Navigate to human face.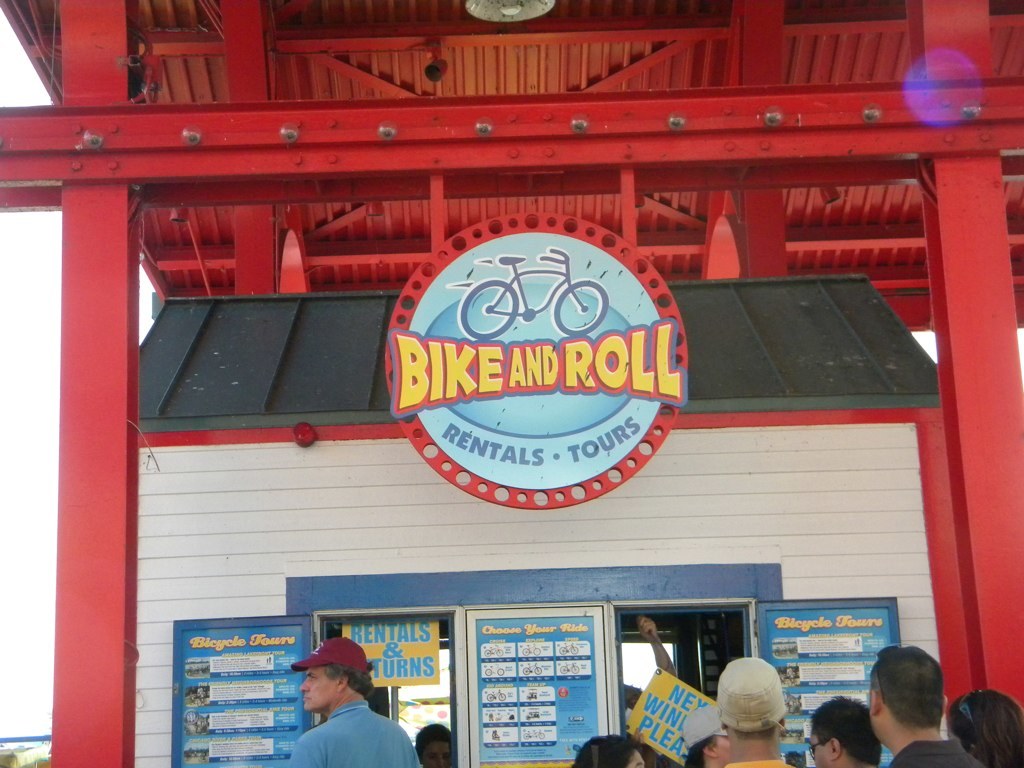
Navigation target: bbox=[809, 727, 830, 762].
